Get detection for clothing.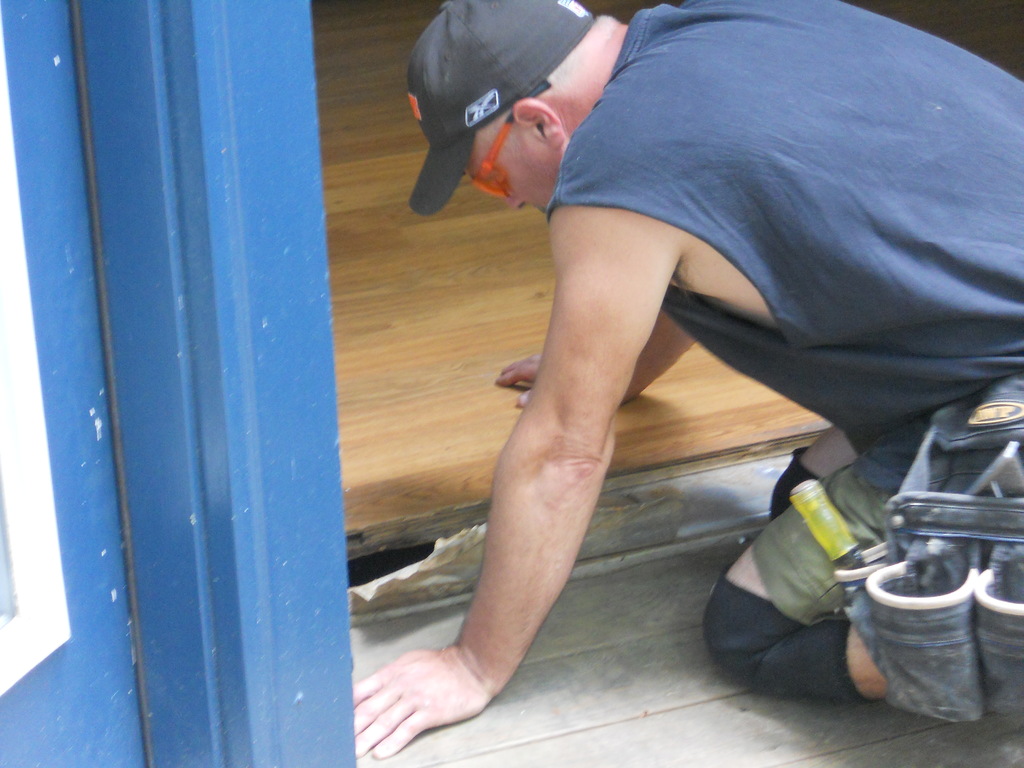
Detection: [634, 22, 1017, 507].
